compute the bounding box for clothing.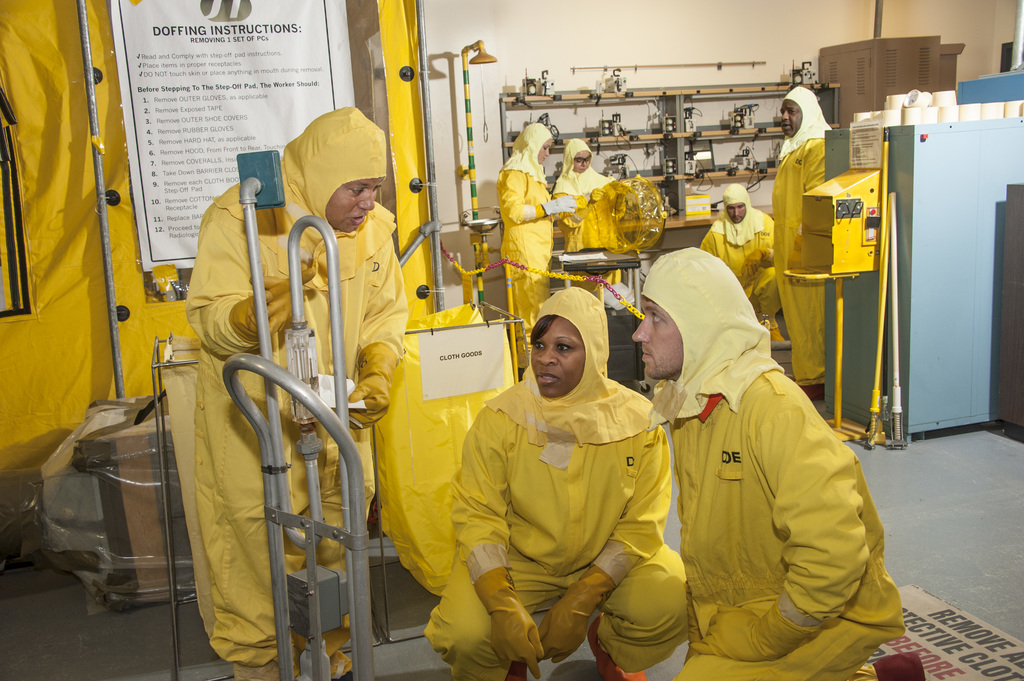
438, 320, 687, 664.
